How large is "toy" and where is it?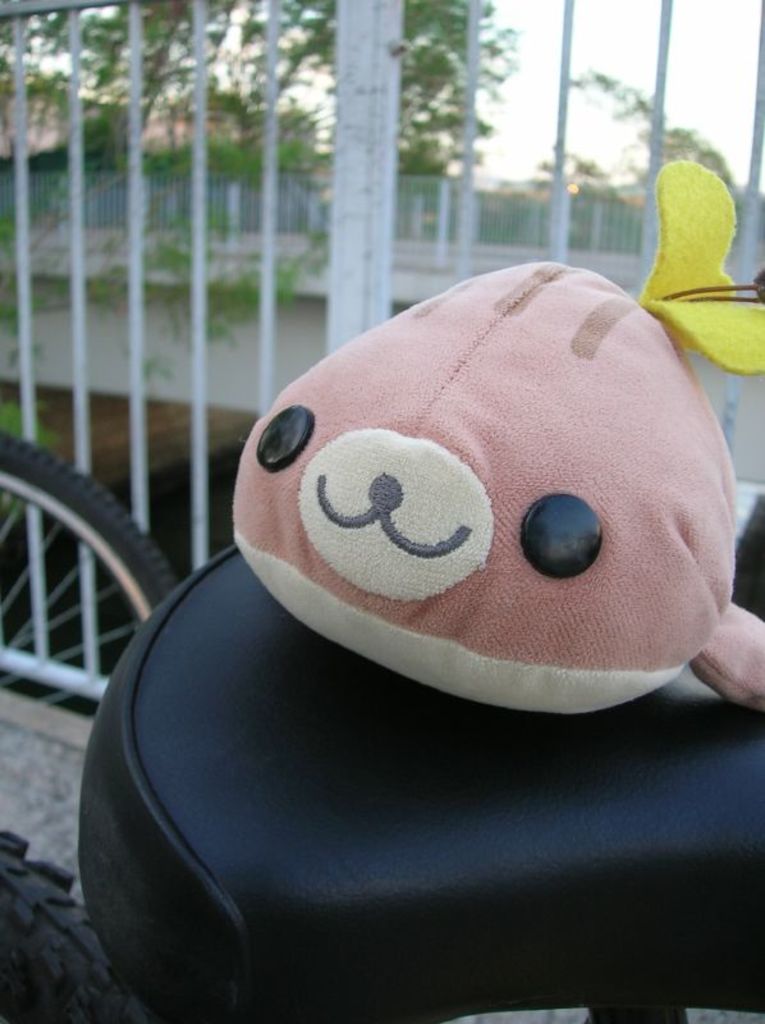
Bounding box: (205, 324, 737, 758).
